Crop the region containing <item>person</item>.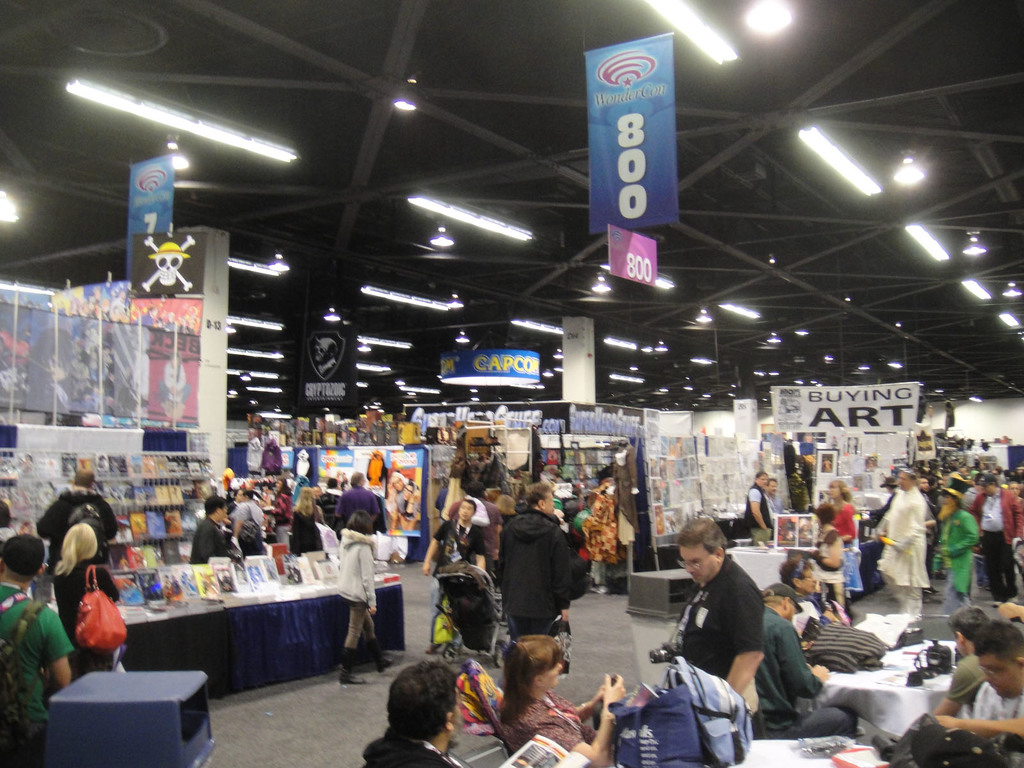
Crop region: 940,621,1023,744.
